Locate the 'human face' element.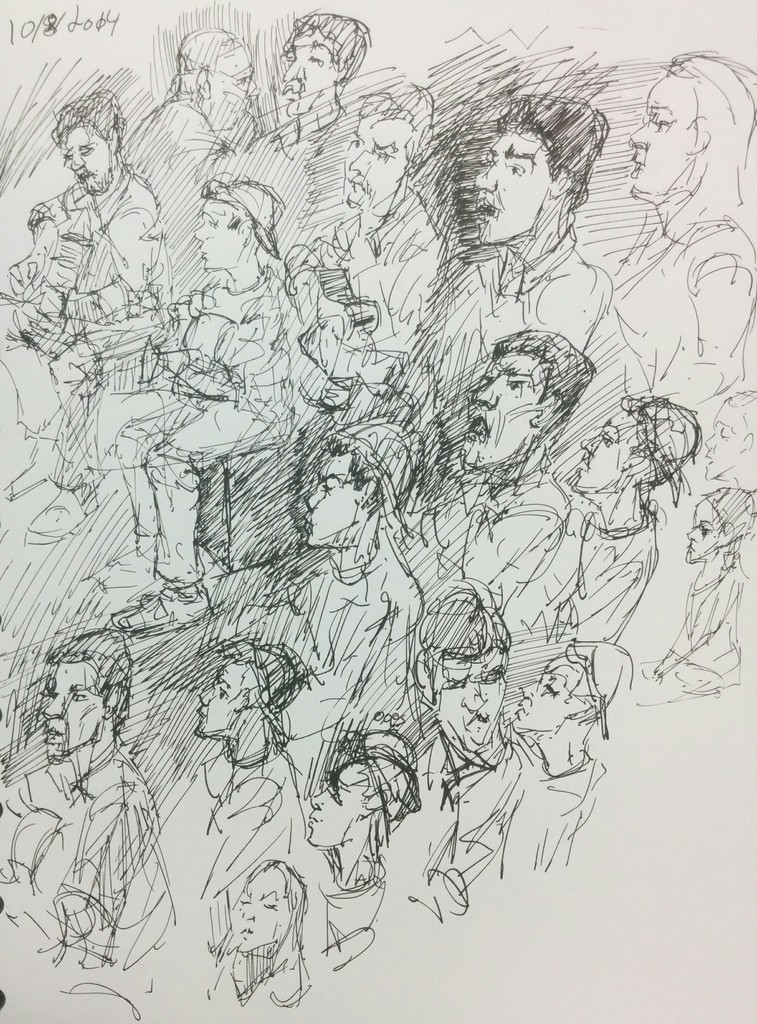
Element bbox: crop(511, 660, 571, 726).
